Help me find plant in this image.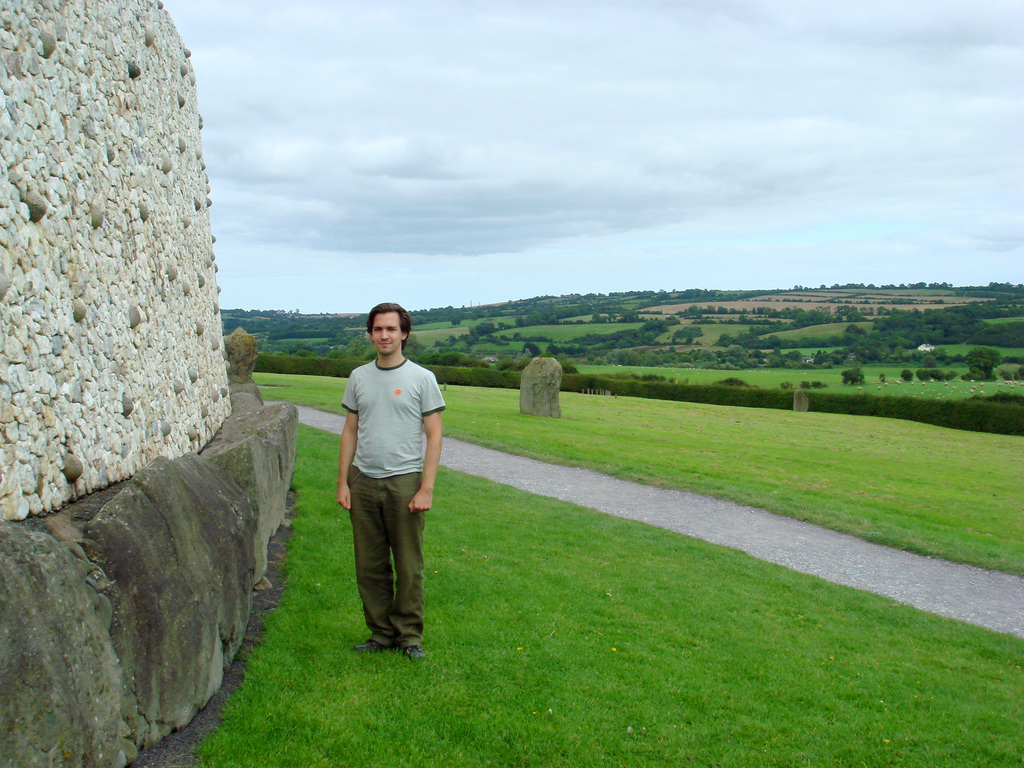
Found it: <box>916,371,929,383</box>.
